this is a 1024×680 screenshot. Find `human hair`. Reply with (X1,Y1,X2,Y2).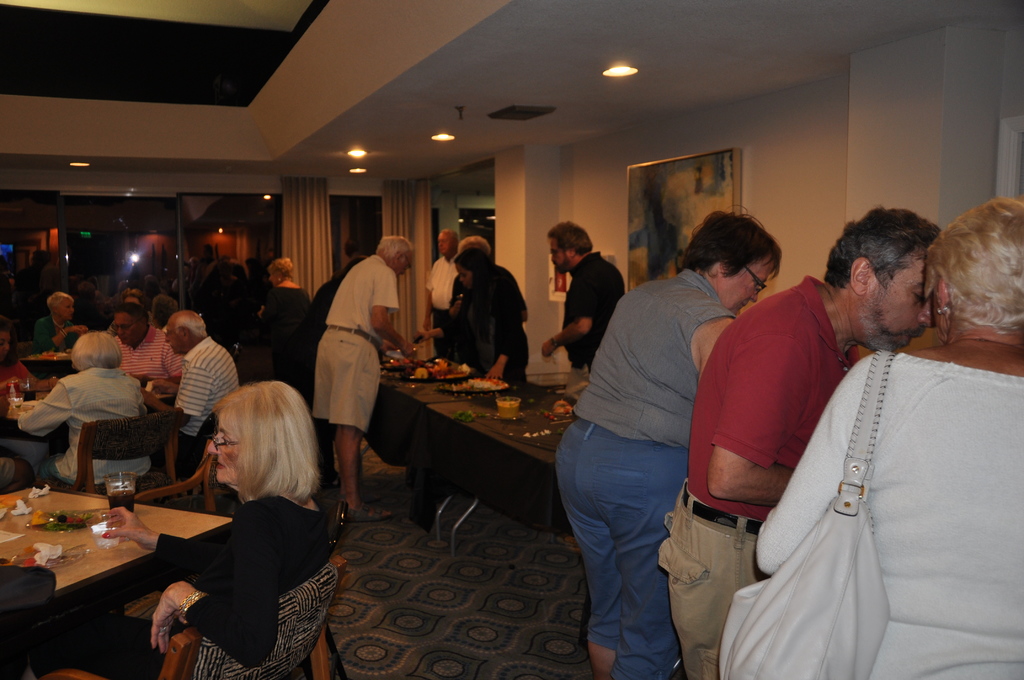
(71,332,124,369).
